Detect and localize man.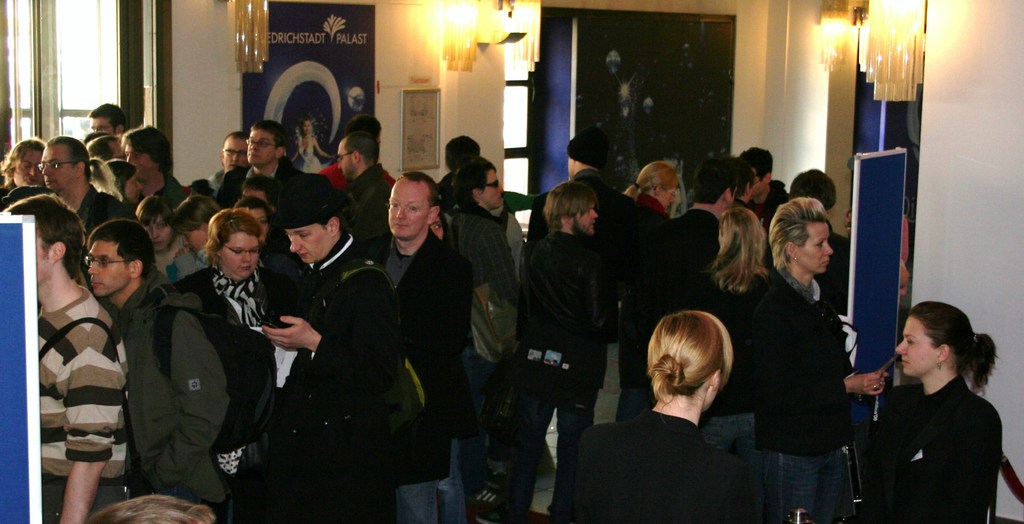
Localized at box(221, 119, 309, 197).
